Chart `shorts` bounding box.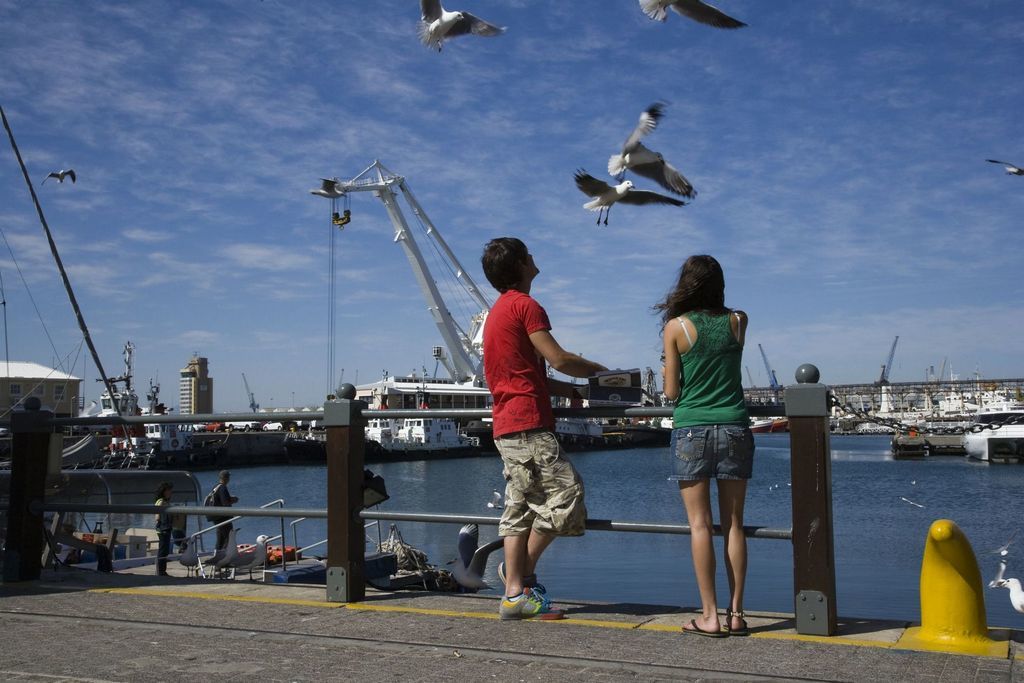
Charted: bbox(665, 426, 758, 482).
